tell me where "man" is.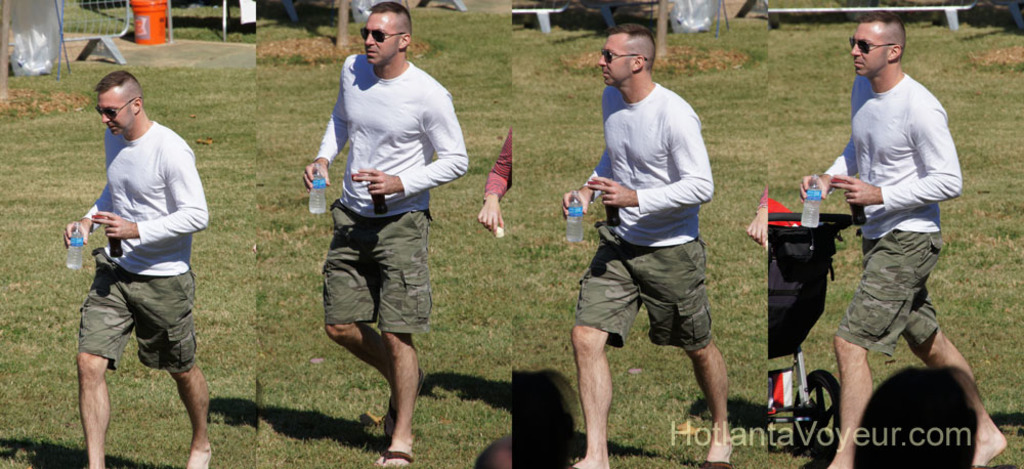
"man" is at BBox(563, 23, 739, 468).
